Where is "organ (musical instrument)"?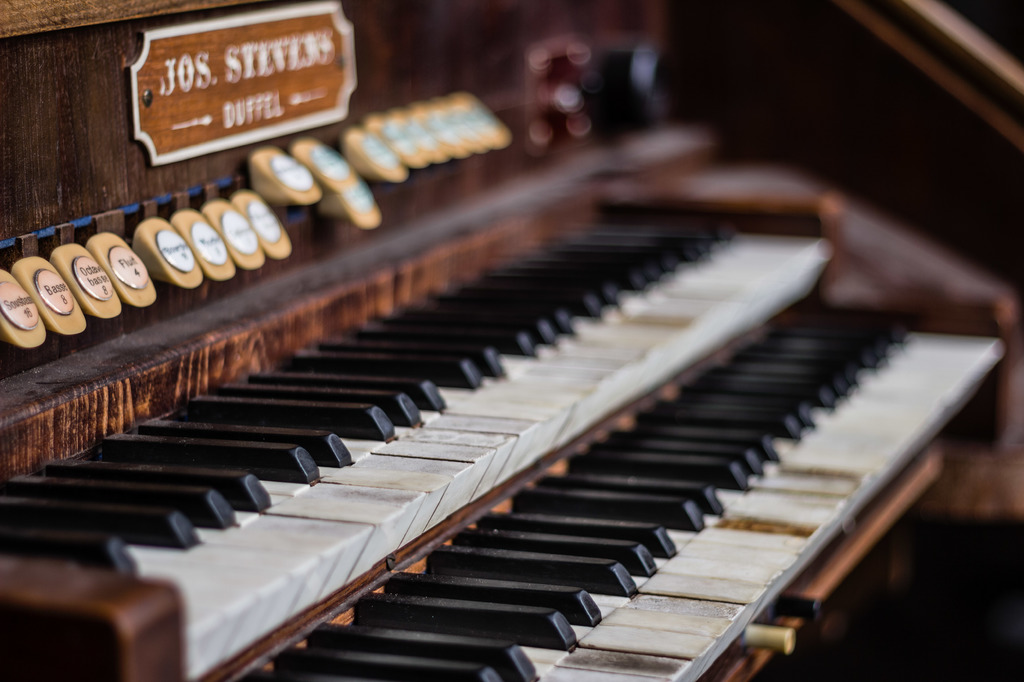
(x1=0, y1=0, x2=1009, y2=681).
